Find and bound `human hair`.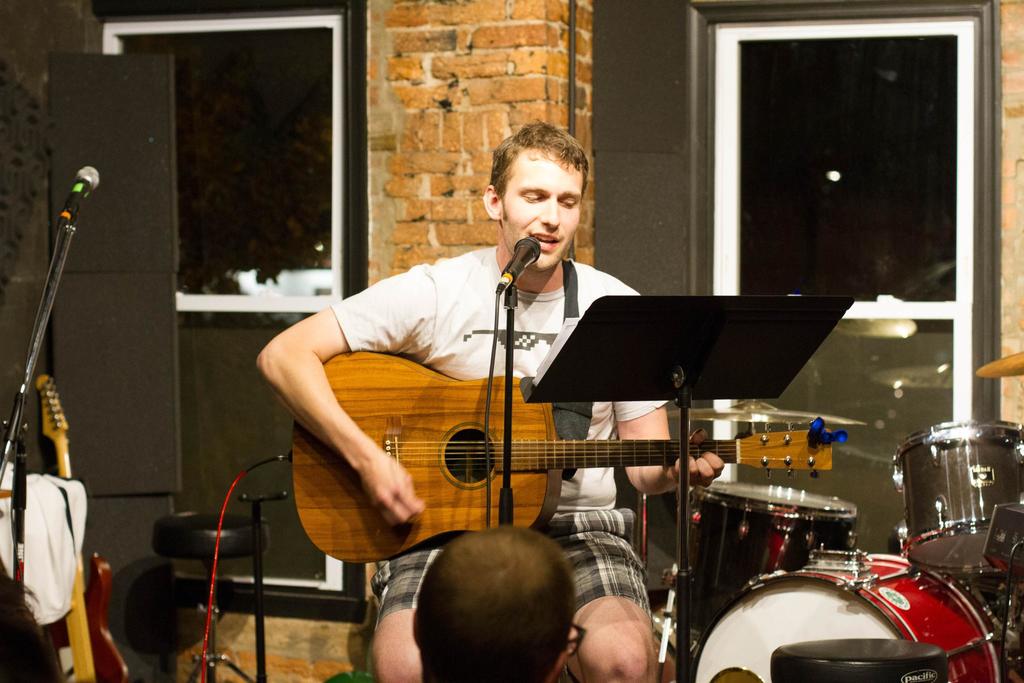
Bound: 415,528,579,682.
